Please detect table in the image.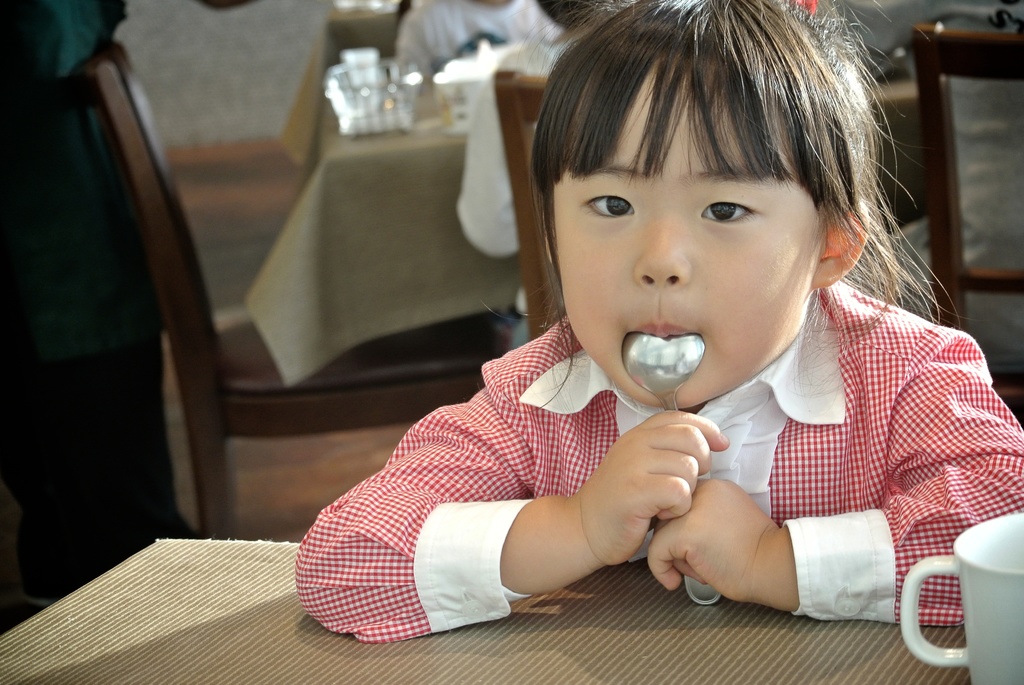
box=[239, 77, 924, 391].
